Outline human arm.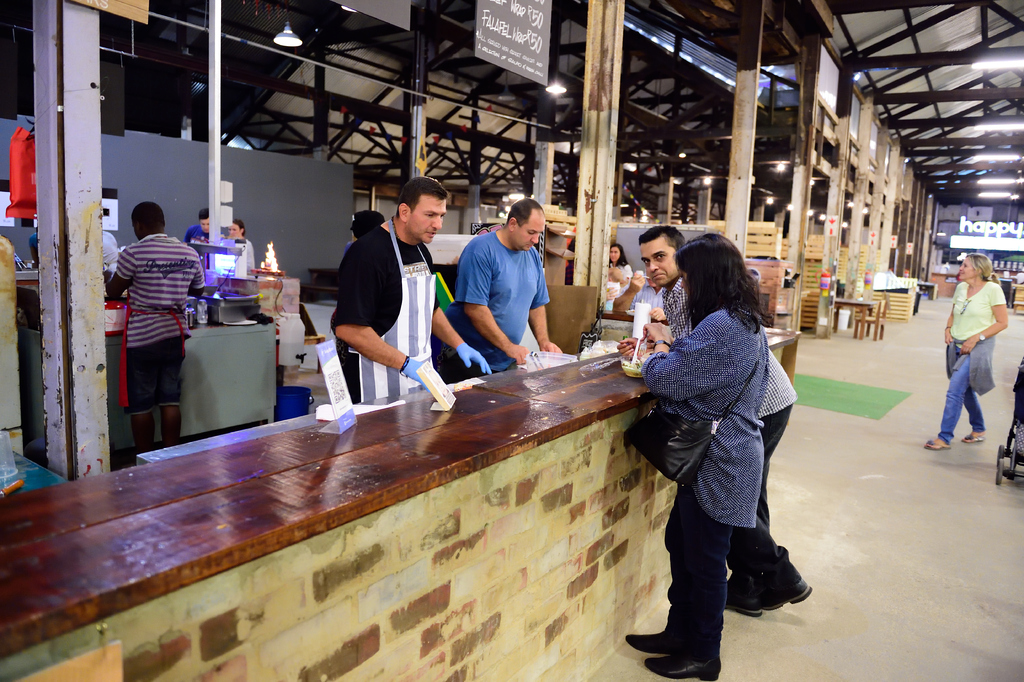
Outline: 428 263 495 375.
